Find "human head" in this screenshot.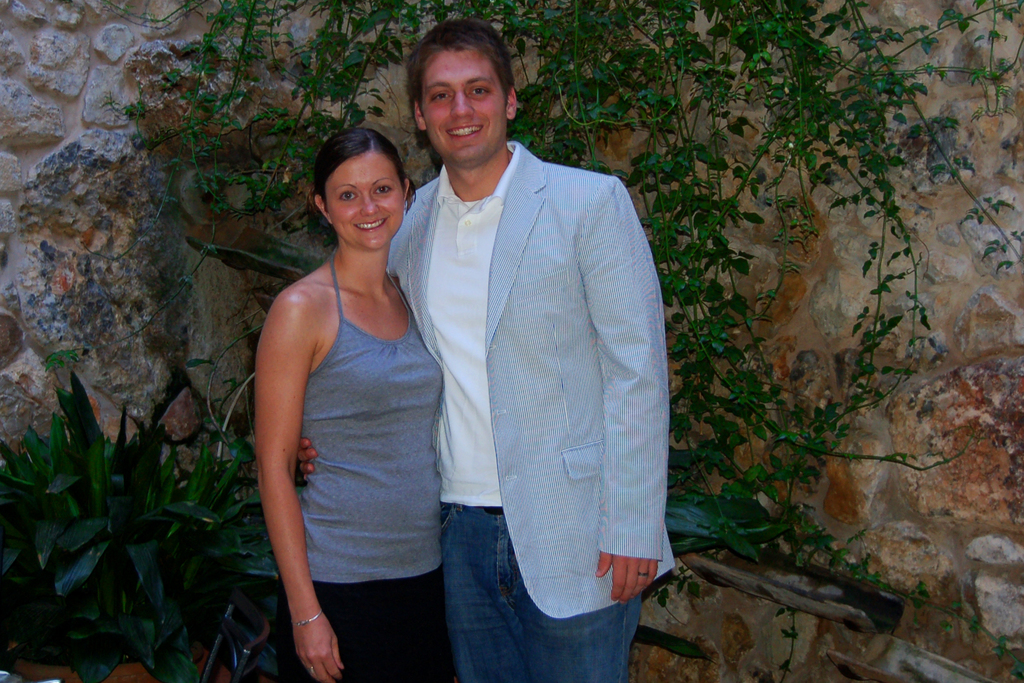
The bounding box for "human head" is (412,21,517,159).
